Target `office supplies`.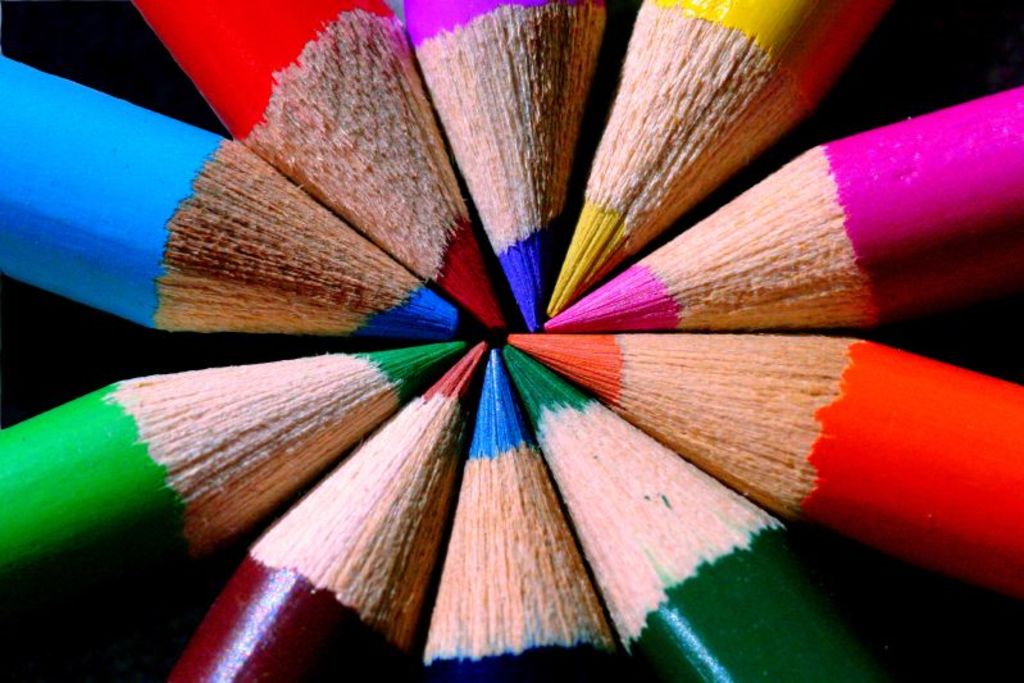
Target region: crop(101, 22, 1018, 629).
